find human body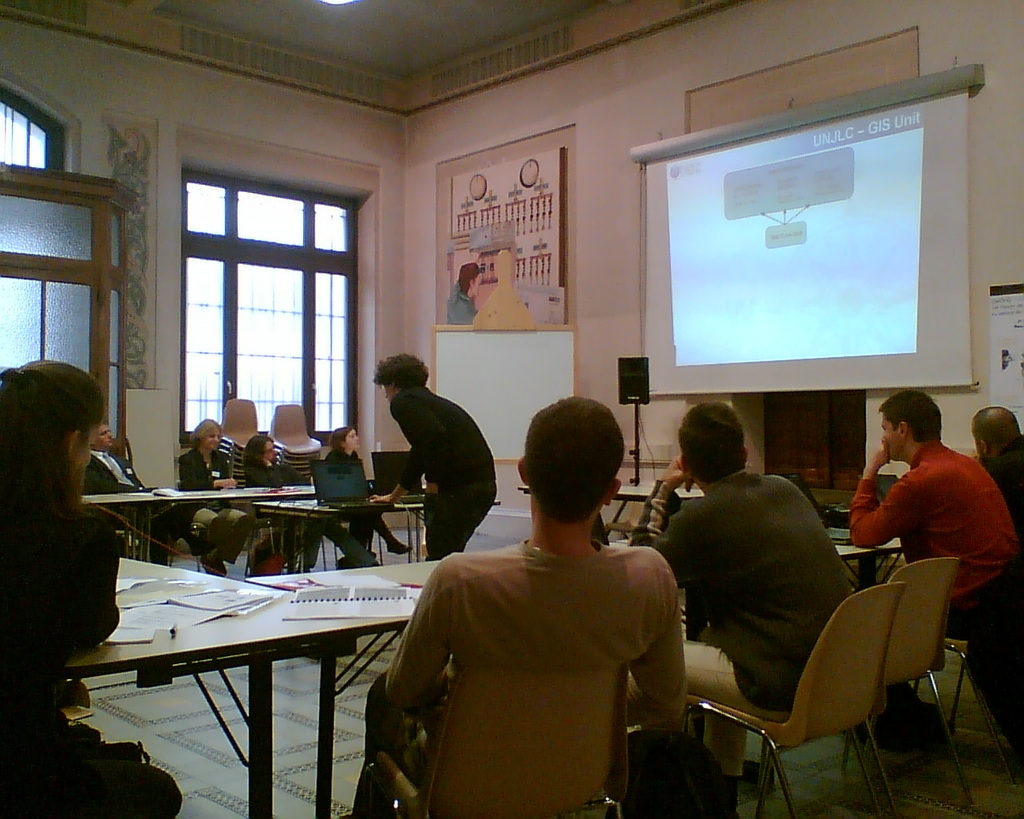
[322,429,410,550]
